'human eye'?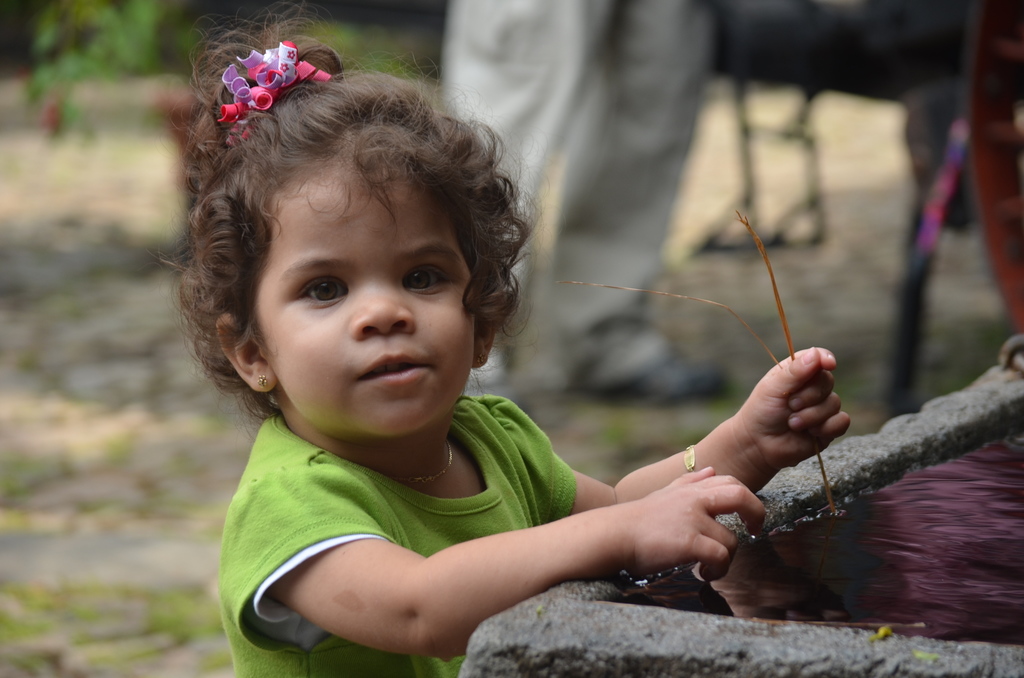
<bbox>400, 260, 460, 296</bbox>
